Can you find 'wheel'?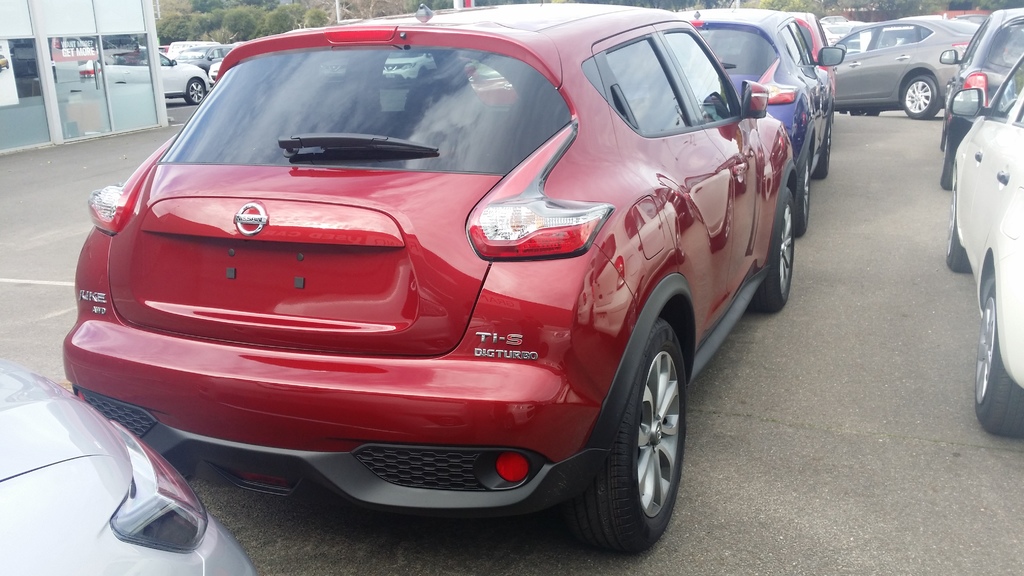
Yes, bounding box: <box>790,159,819,246</box>.
